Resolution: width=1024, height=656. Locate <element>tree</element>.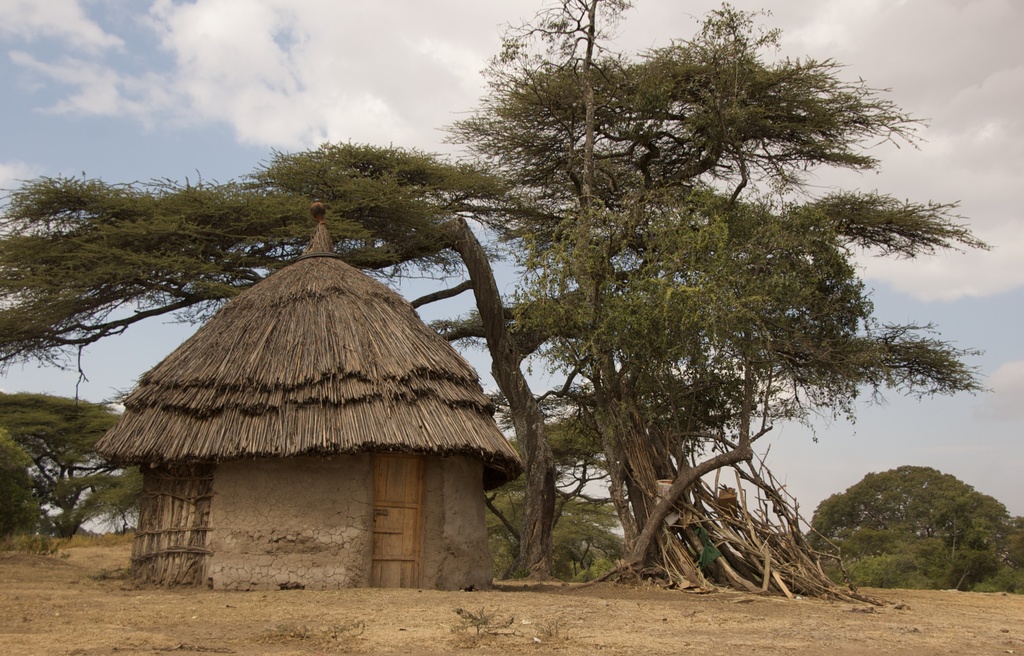
detection(0, 387, 141, 539).
